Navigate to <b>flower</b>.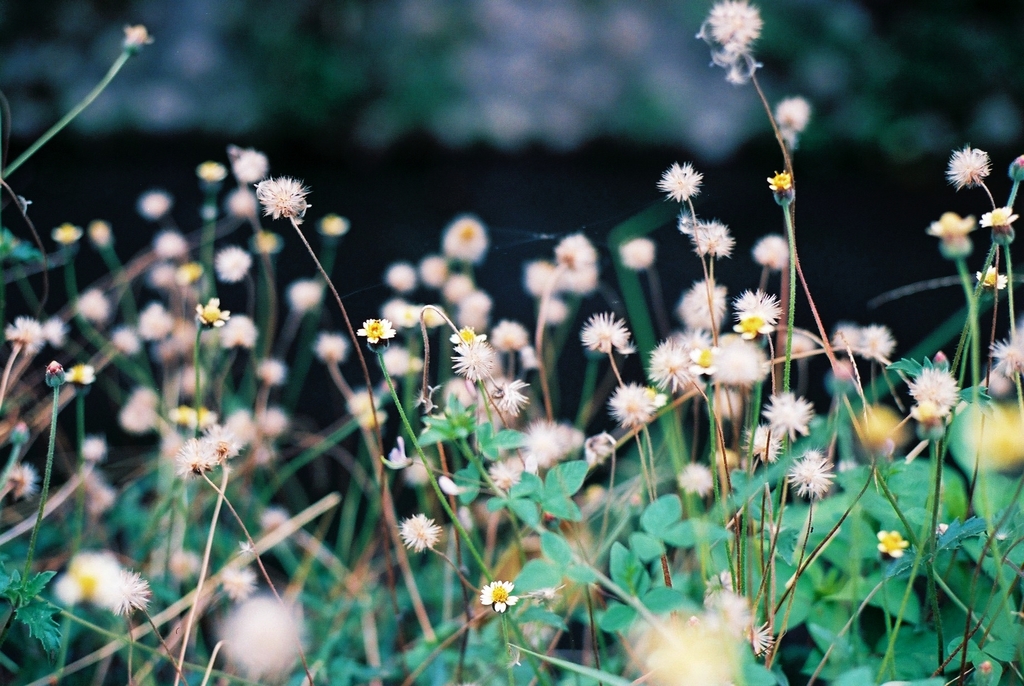
Navigation target: [260,358,285,380].
